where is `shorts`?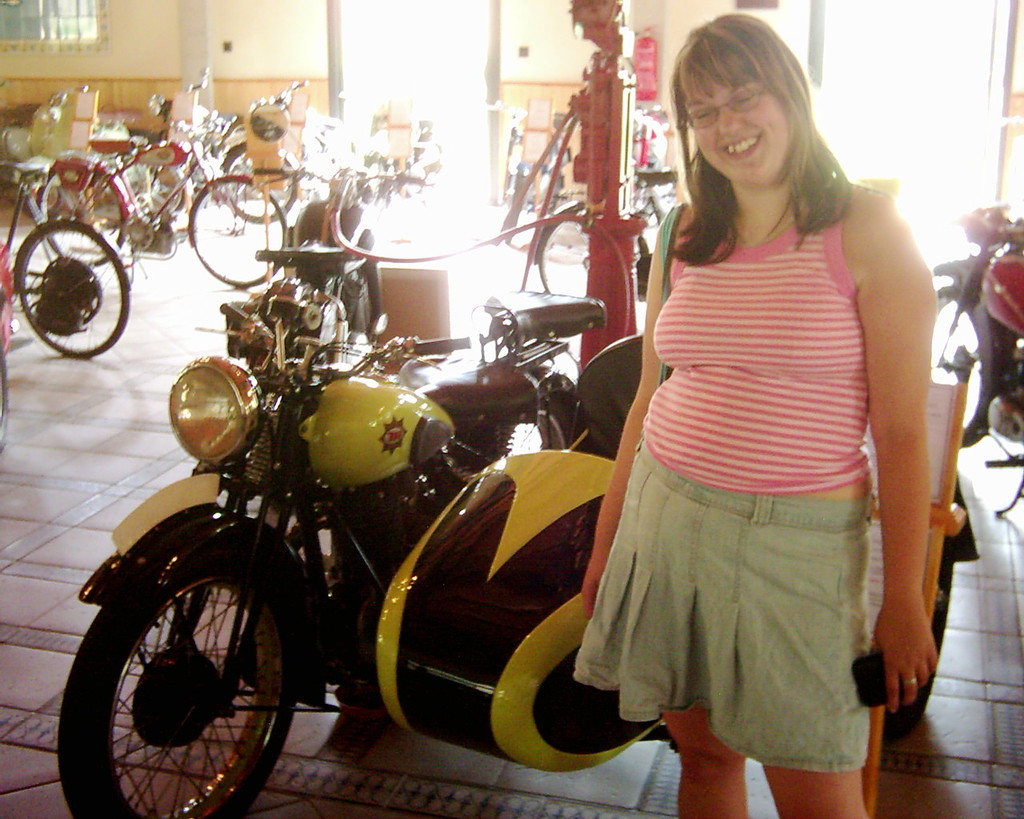
[left=572, top=435, right=880, bottom=772].
